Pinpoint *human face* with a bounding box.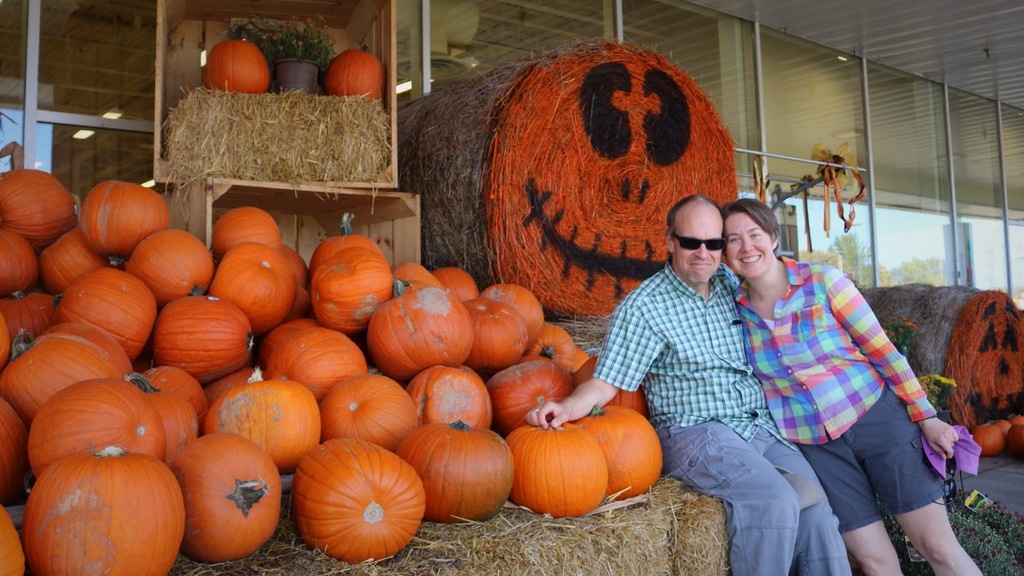
{"x1": 674, "y1": 212, "x2": 721, "y2": 283}.
